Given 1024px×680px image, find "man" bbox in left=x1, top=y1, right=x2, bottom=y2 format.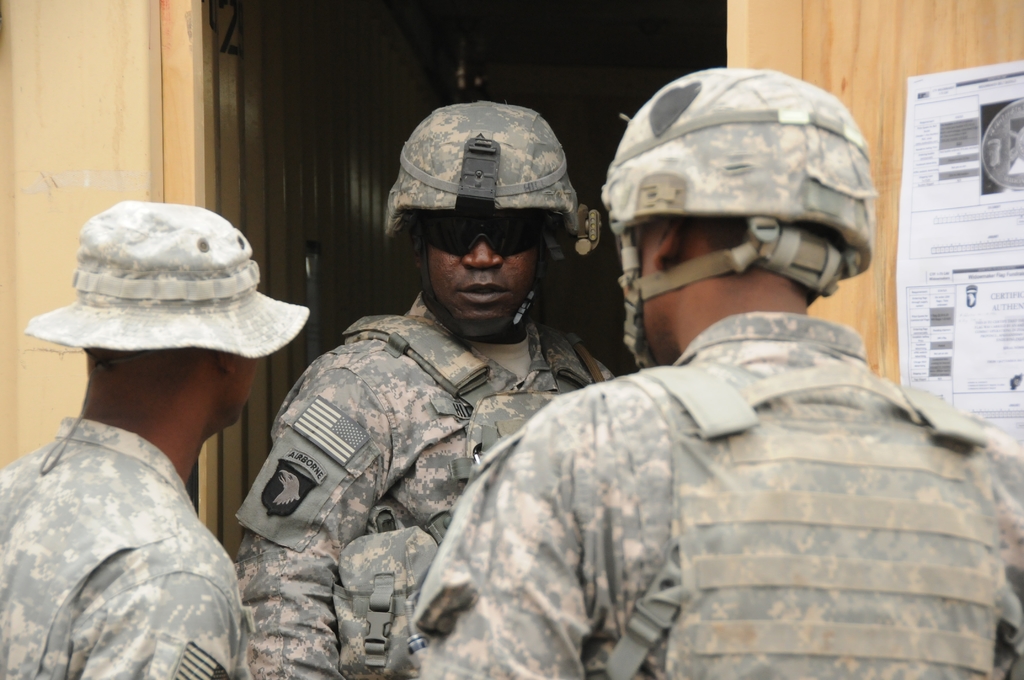
left=406, top=61, right=1023, bottom=679.
